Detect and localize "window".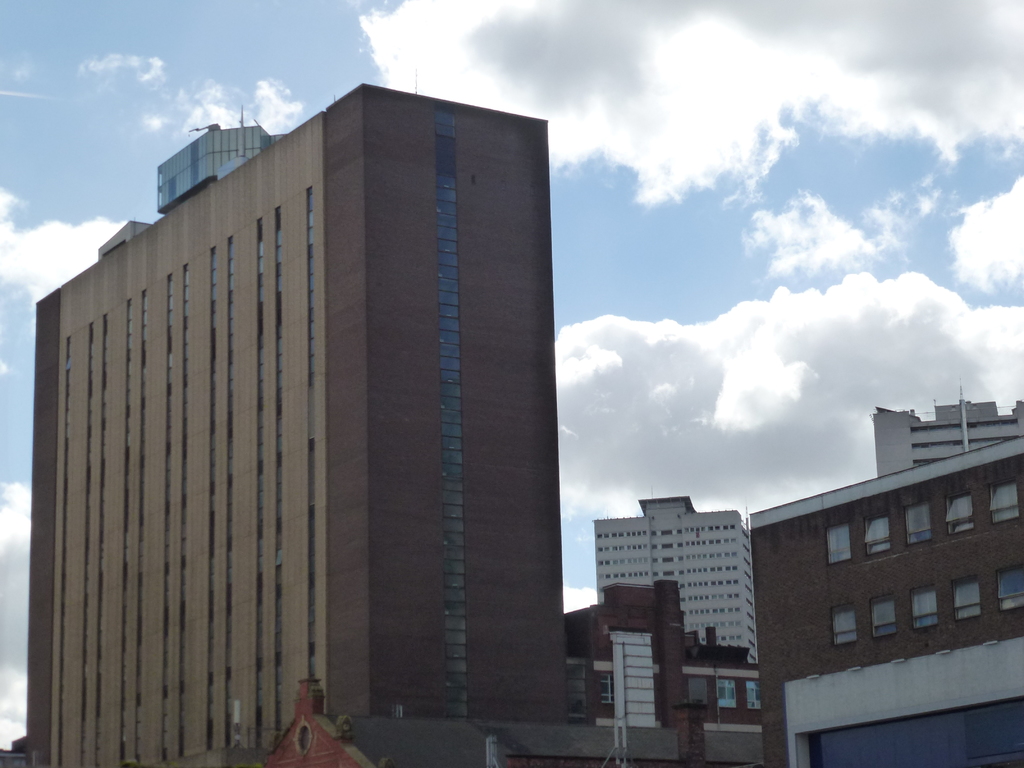
Localized at left=825, top=521, right=849, bottom=566.
